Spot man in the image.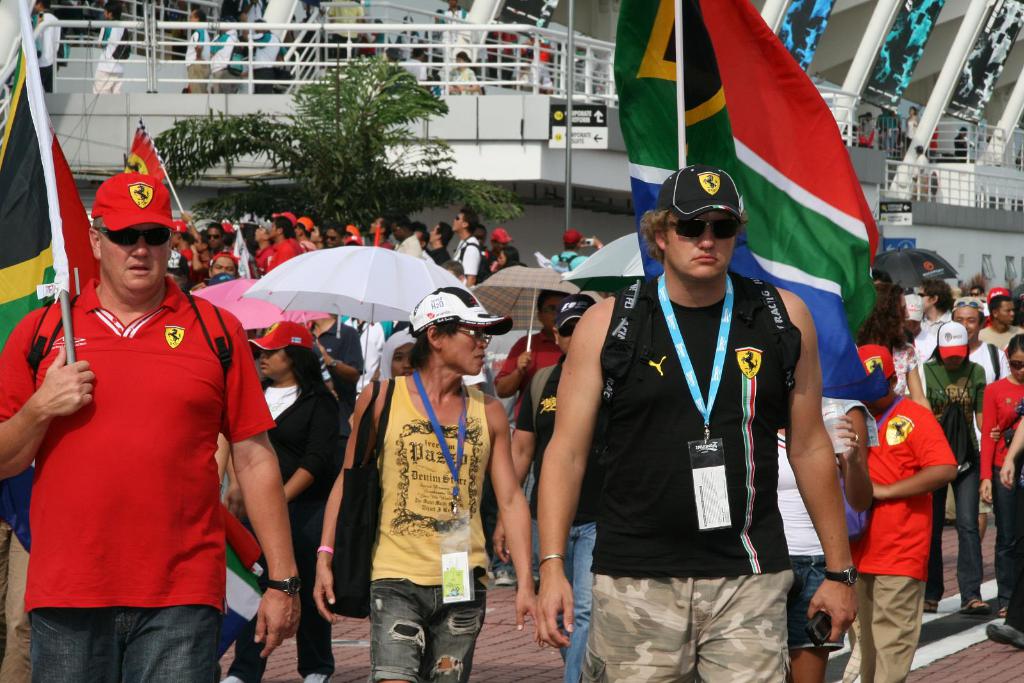
man found at (957, 294, 1011, 538).
